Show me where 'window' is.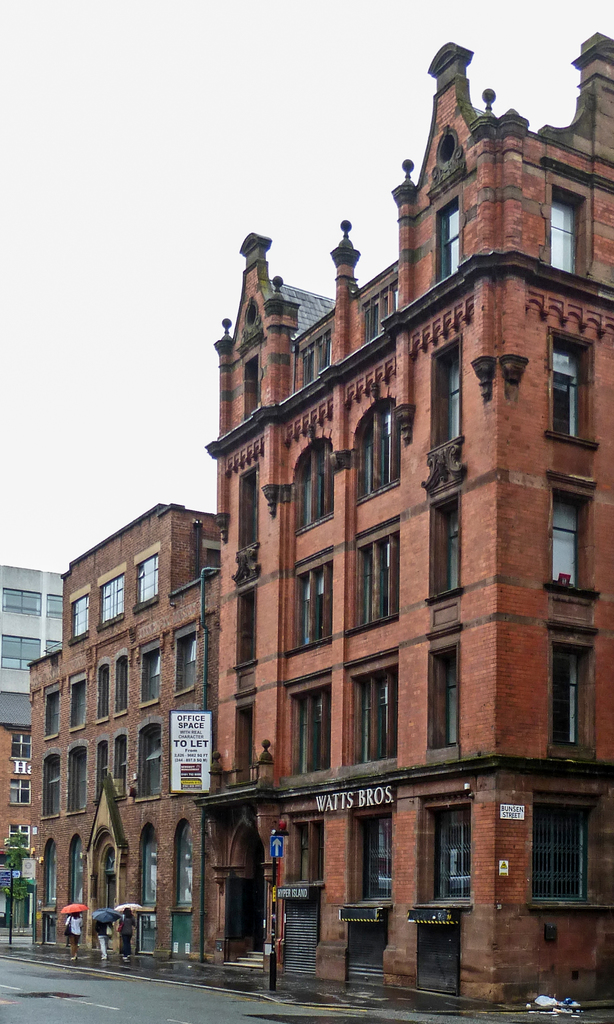
'window' is at locate(290, 561, 331, 634).
